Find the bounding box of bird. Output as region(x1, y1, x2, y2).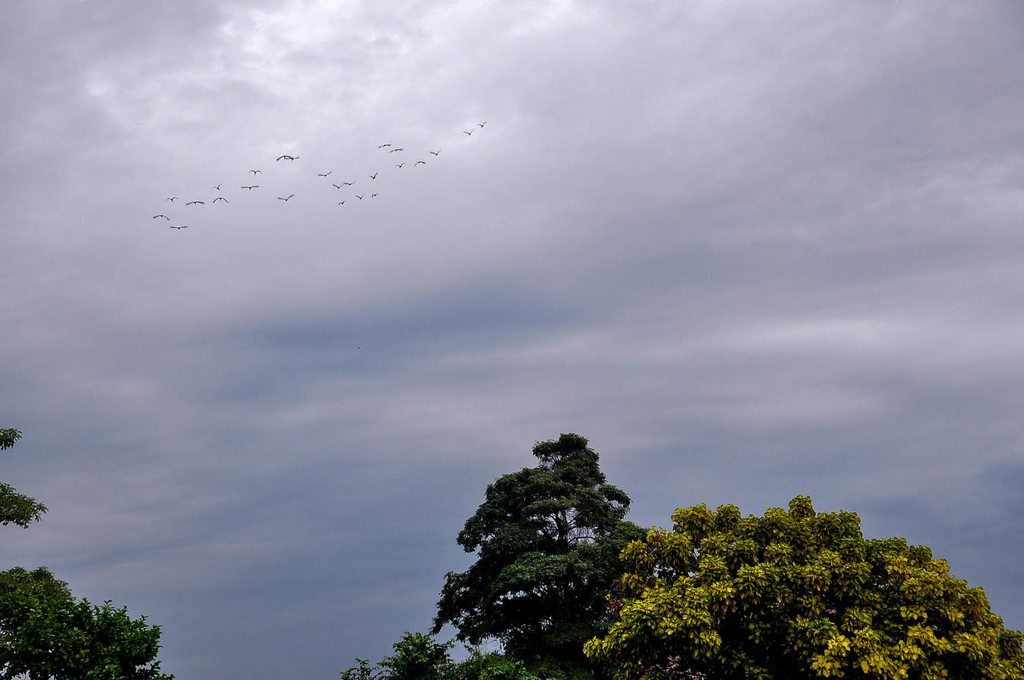
region(330, 178, 346, 191).
